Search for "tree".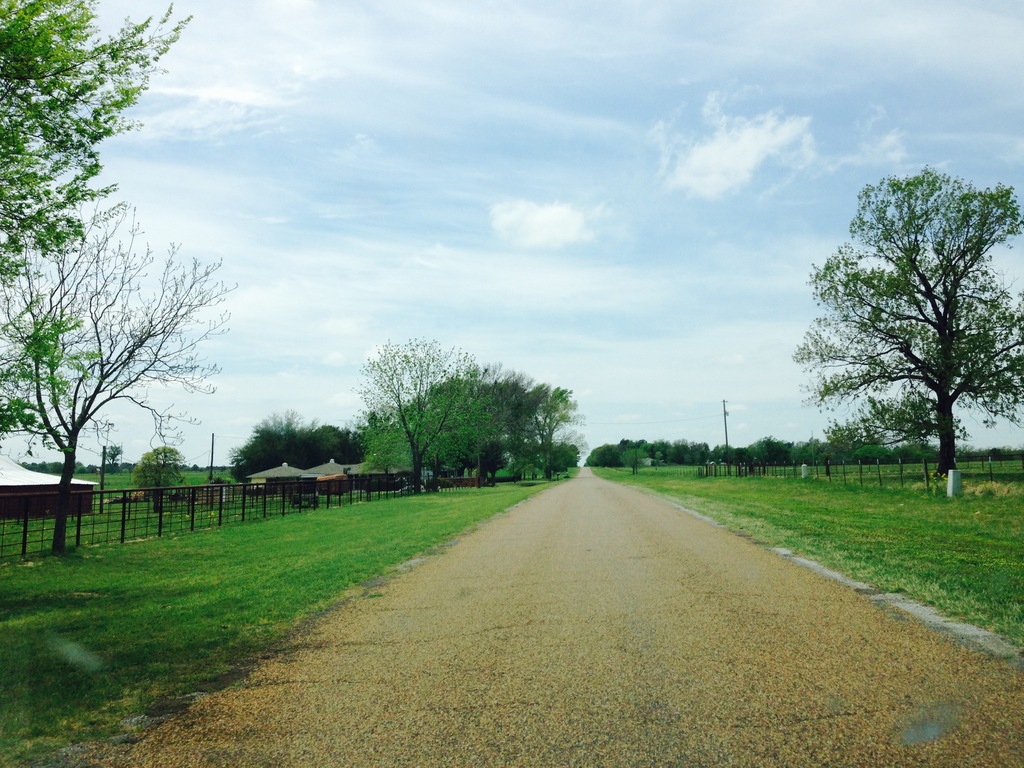
Found at <box>354,372,518,485</box>.
